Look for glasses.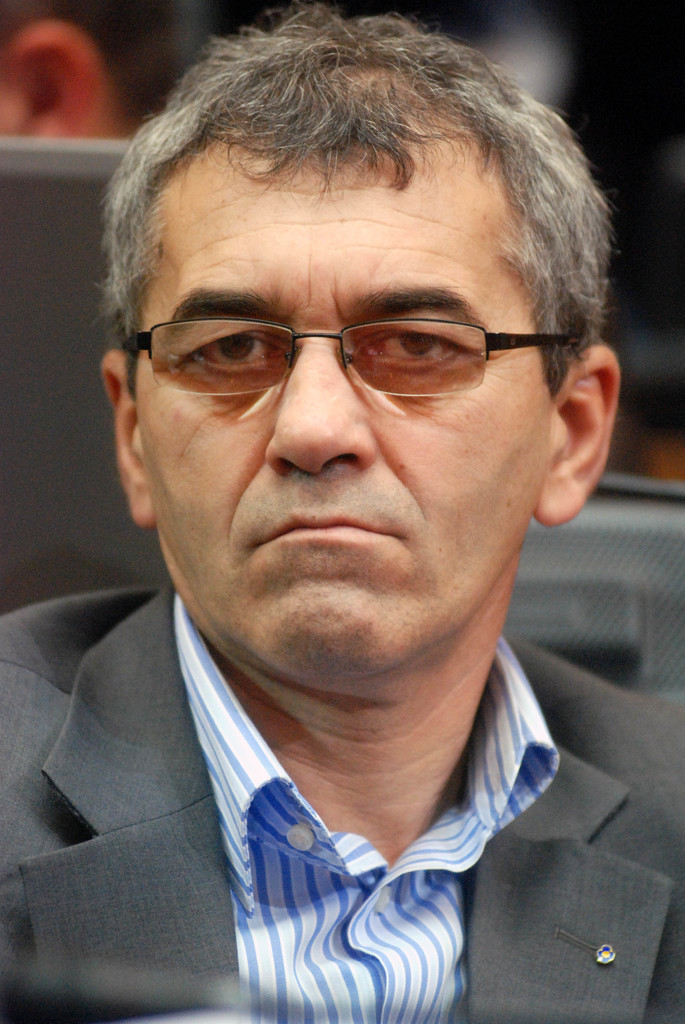
Found: l=120, t=314, r=593, b=398.
